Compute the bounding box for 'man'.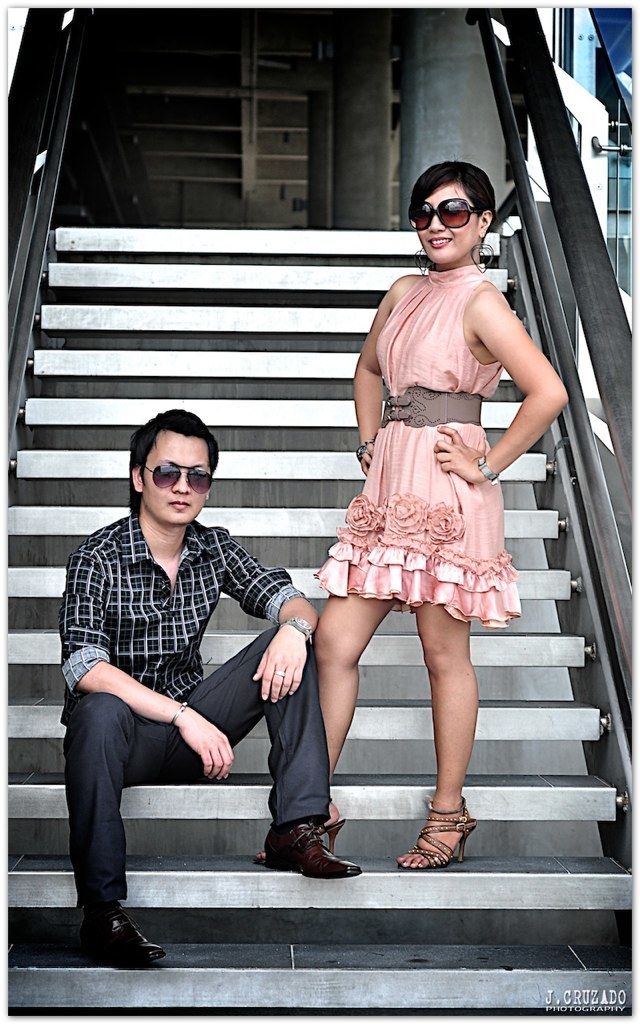
<box>49,409,334,989</box>.
